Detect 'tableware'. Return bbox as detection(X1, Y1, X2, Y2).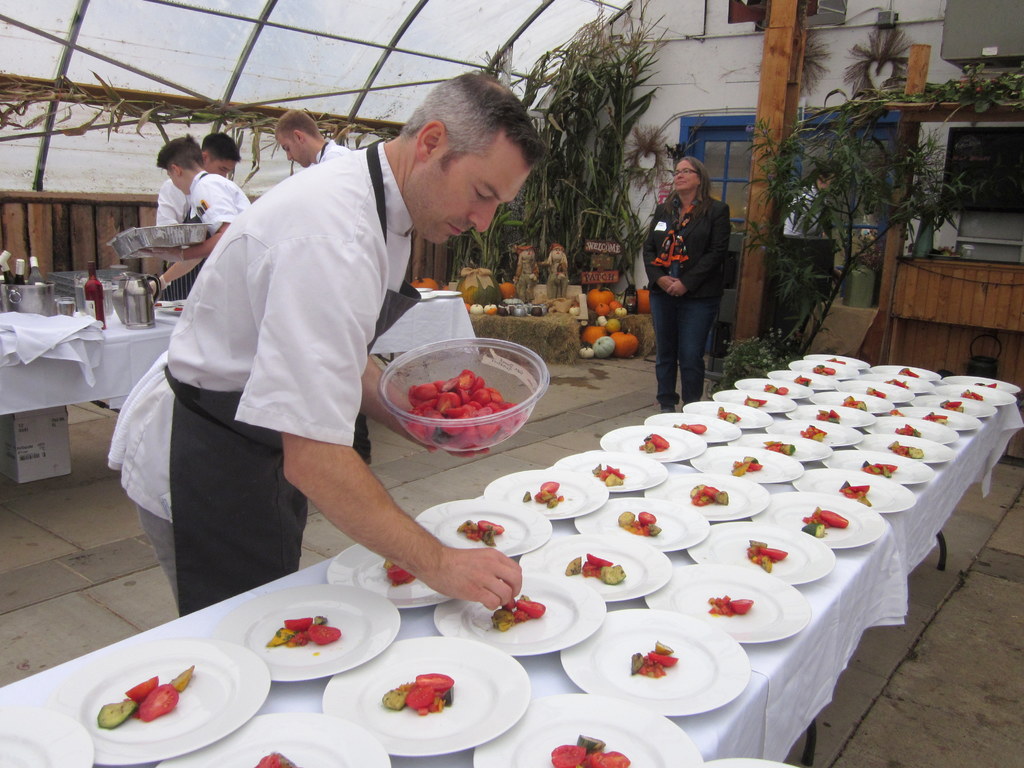
detection(825, 449, 936, 487).
